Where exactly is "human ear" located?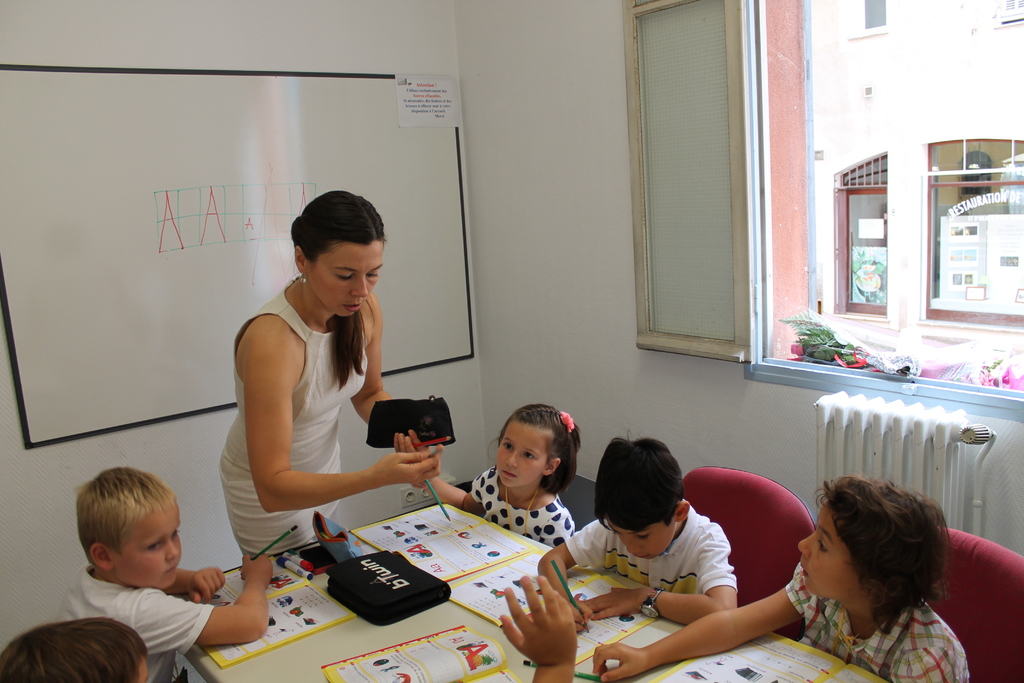
Its bounding box is {"left": 89, "top": 542, "right": 116, "bottom": 572}.
